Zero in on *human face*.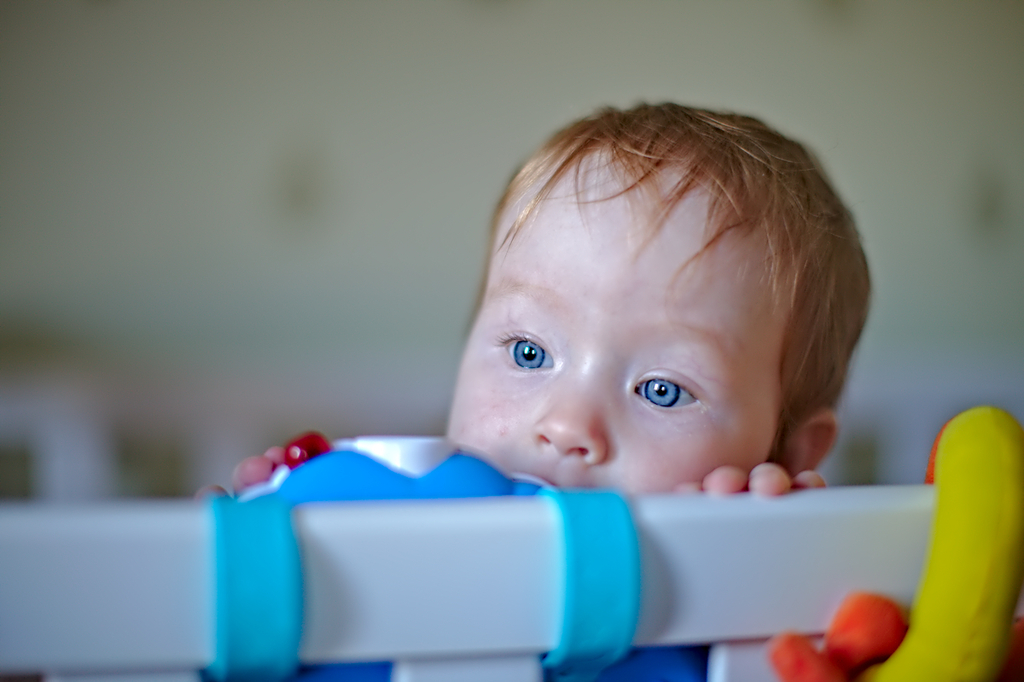
Zeroed in: select_region(444, 149, 783, 498).
